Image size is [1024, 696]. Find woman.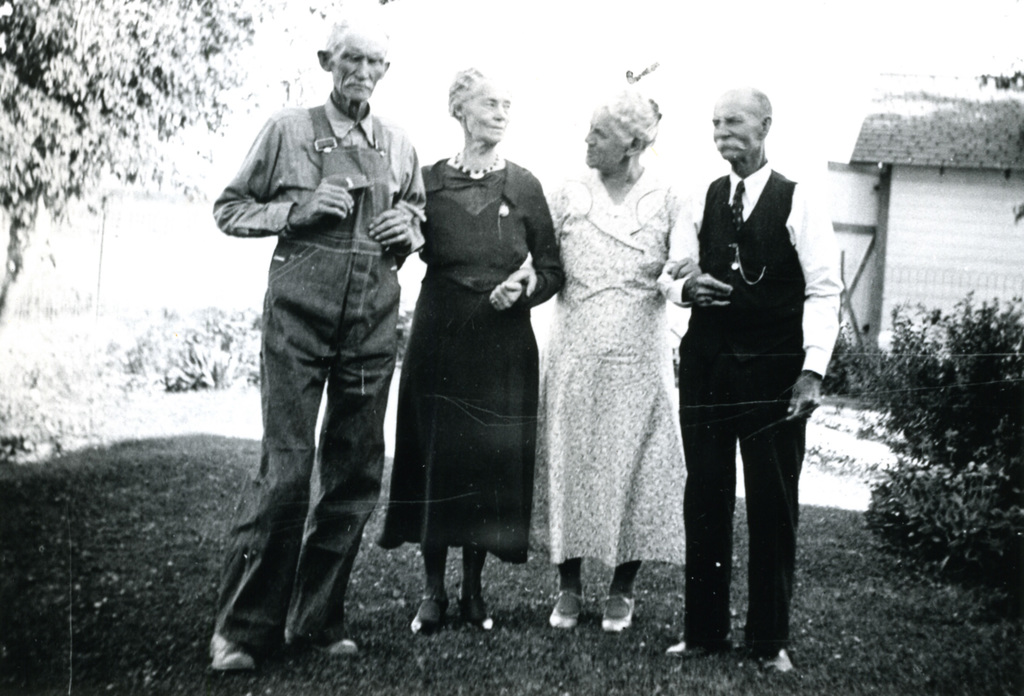
Rect(378, 89, 556, 626).
